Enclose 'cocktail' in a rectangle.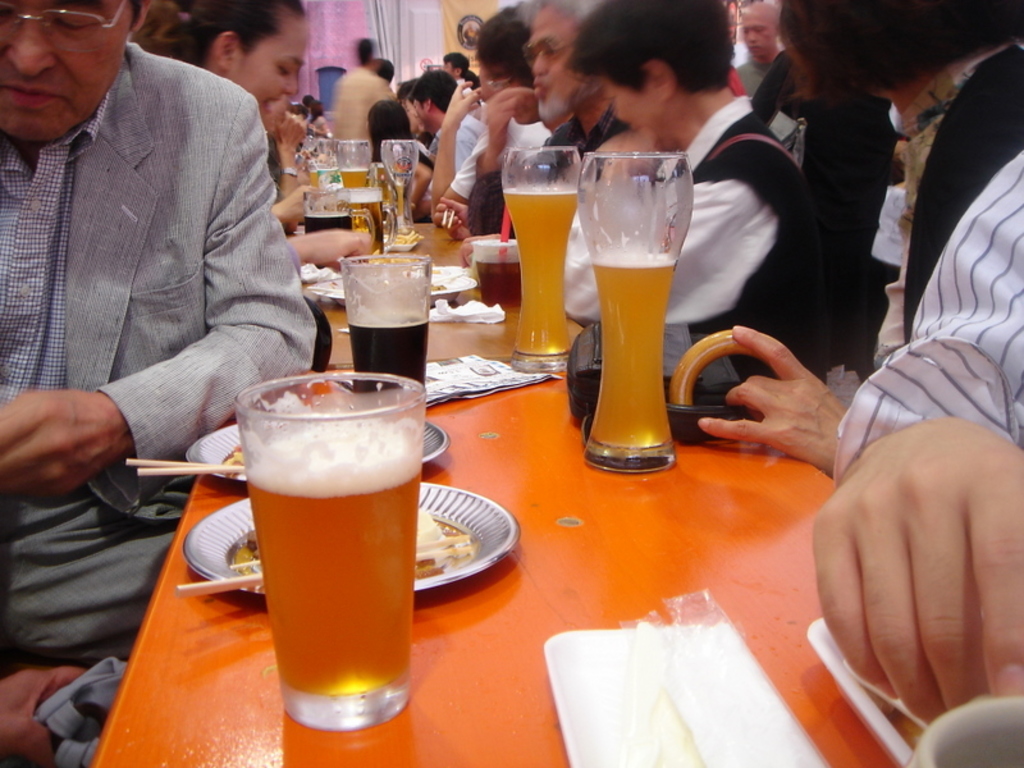
{"left": 338, "top": 253, "right": 431, "bottom": 385}.
